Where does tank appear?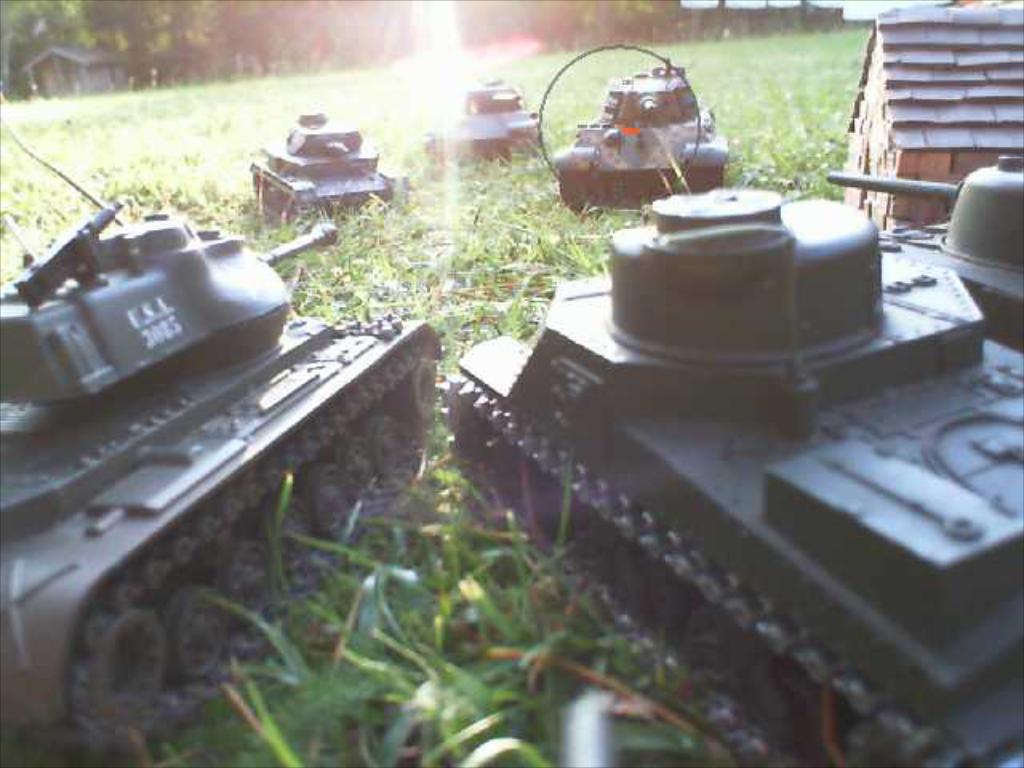
Appears at <region>550, 50, 728, 219</region>.
